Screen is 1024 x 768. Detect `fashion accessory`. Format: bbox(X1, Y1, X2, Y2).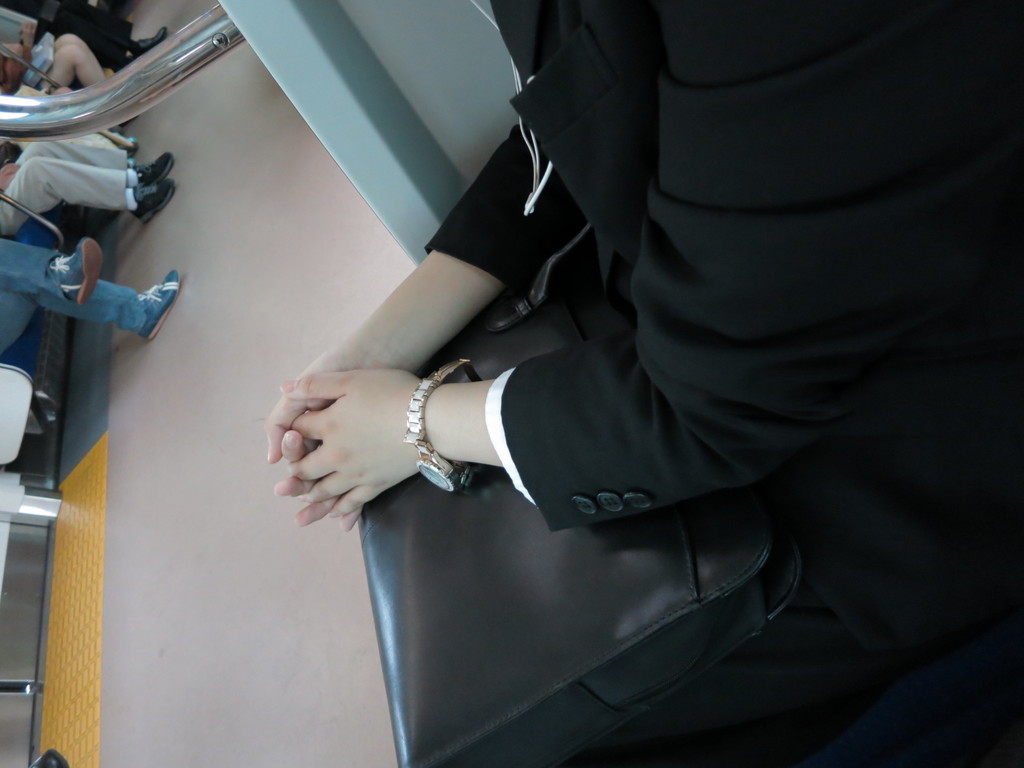
bbox(137, 152, 173, 176).
